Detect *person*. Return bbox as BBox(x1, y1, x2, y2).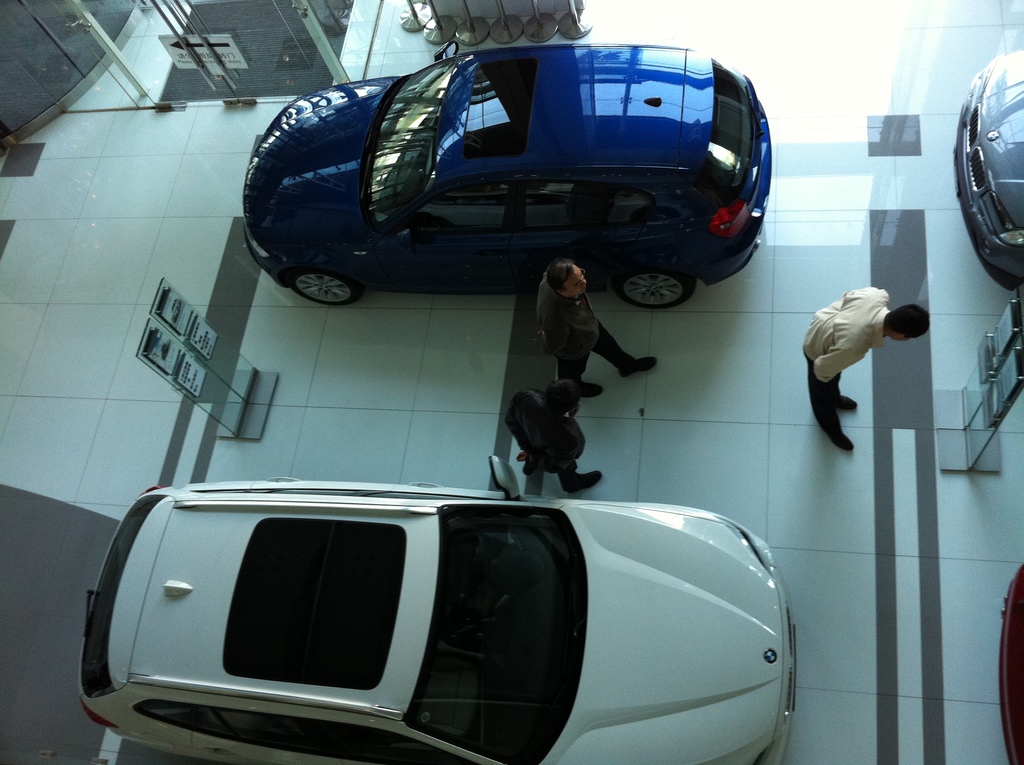
BBox(532, 252, 618, 414).
